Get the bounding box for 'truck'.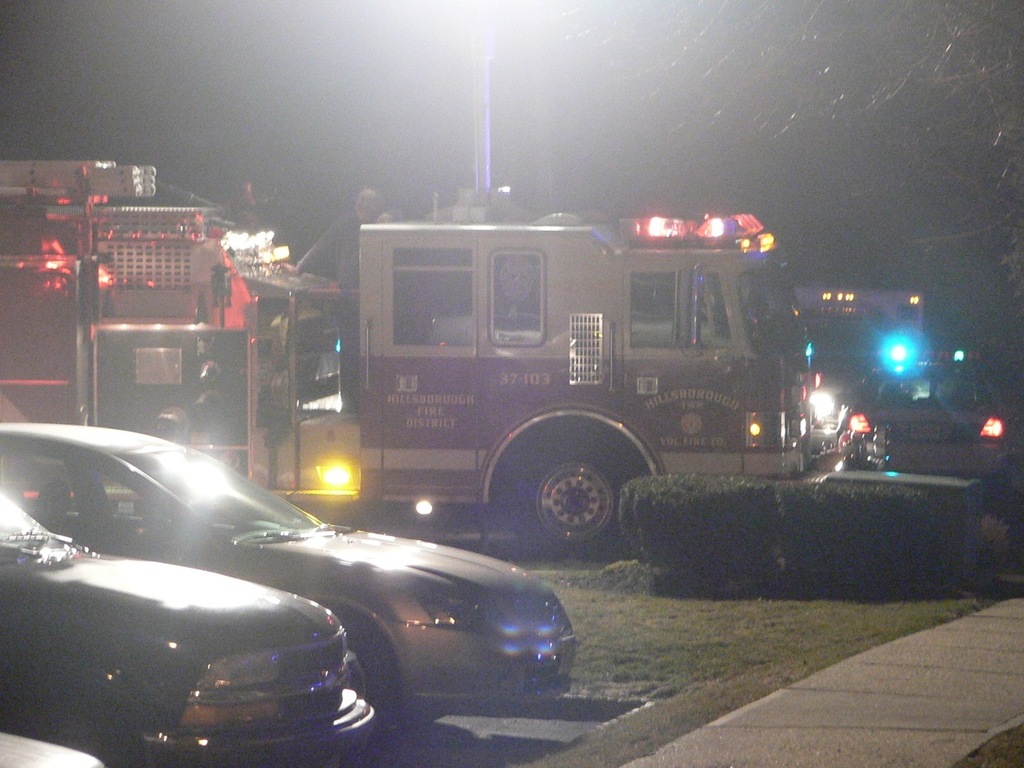
[238,199,882,573].
